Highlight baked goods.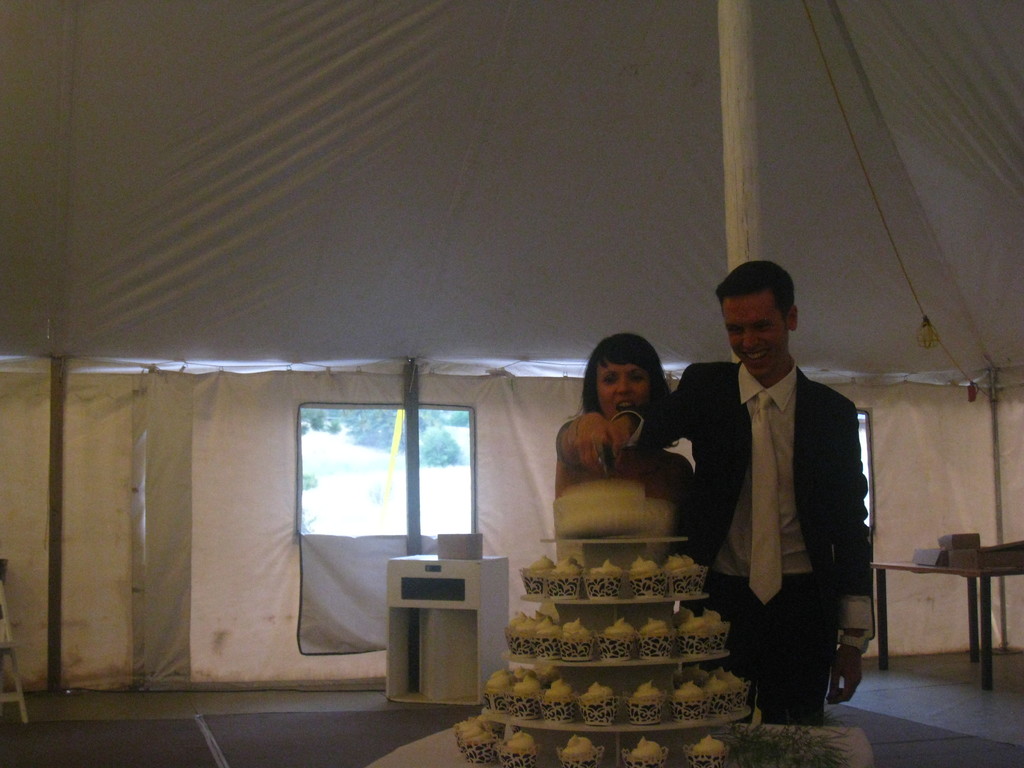
Highlighted region: 520 552 707 605.
